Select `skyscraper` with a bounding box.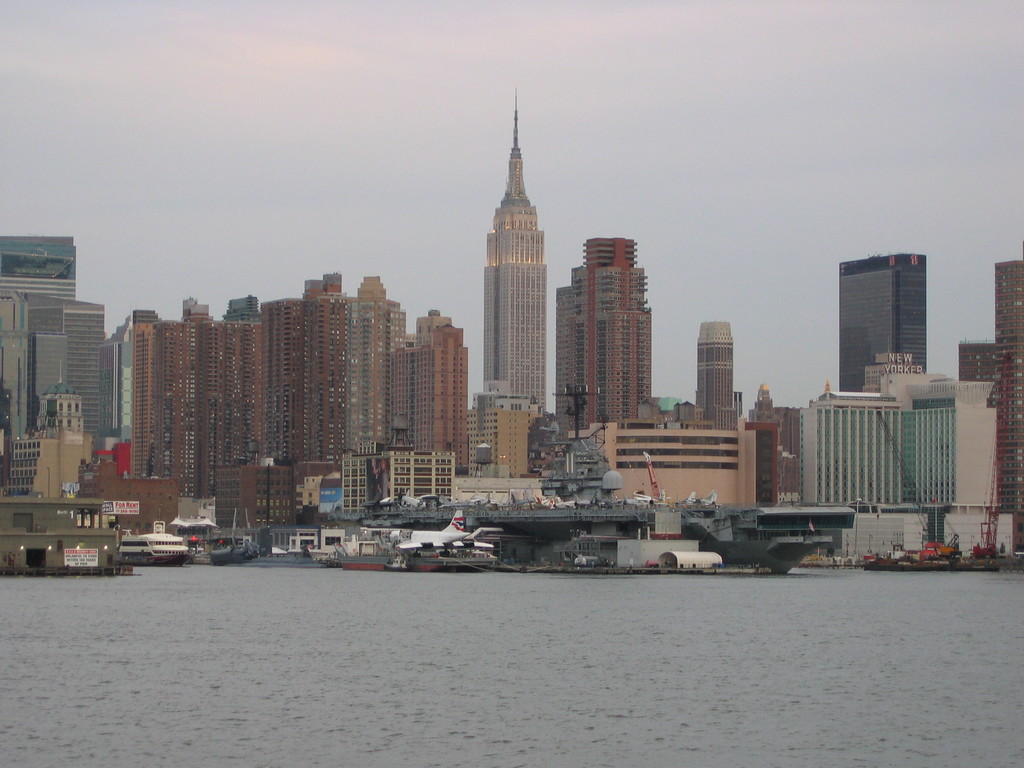
{"x1": 694, "y1": 318, "x2": 737, "y2": 420}.
